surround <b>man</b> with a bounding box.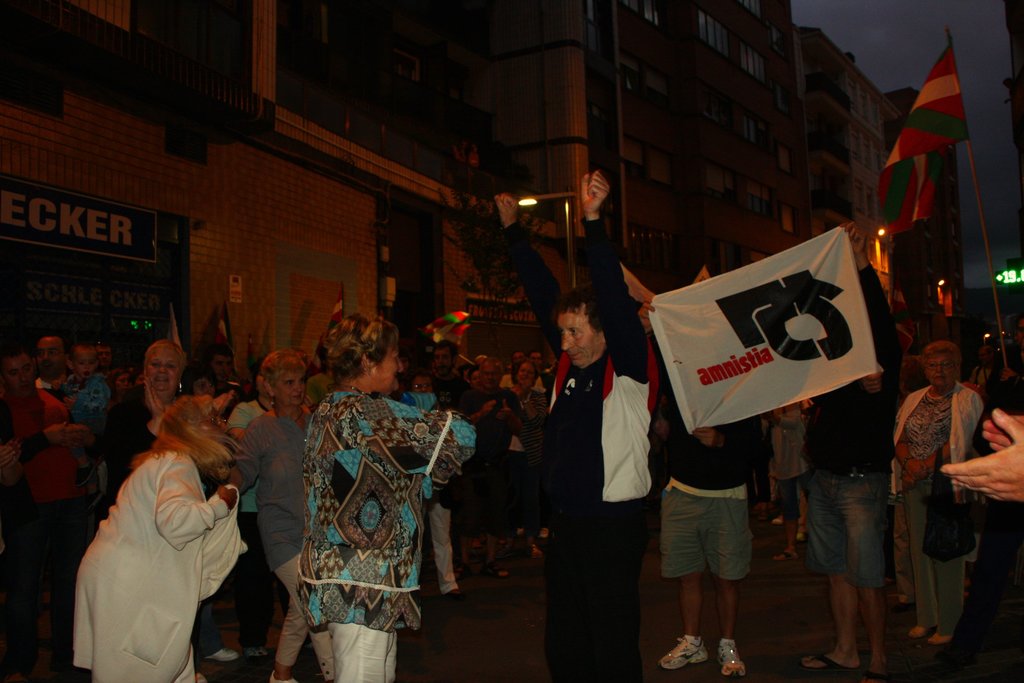
(left=796, top=226, right=906, bottom=682).
